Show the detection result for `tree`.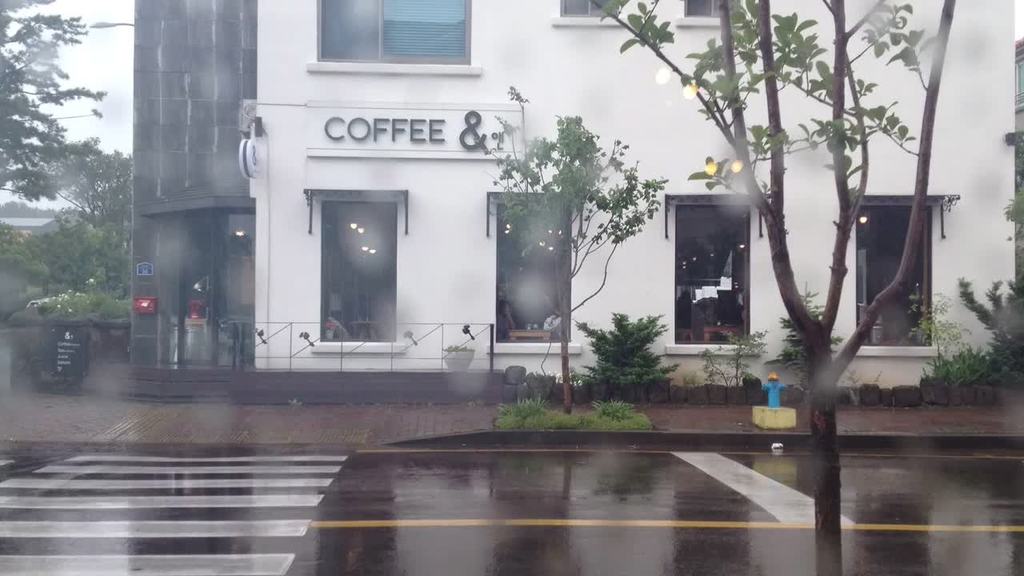
[left=585, top=0, right=956, bottom=537].
